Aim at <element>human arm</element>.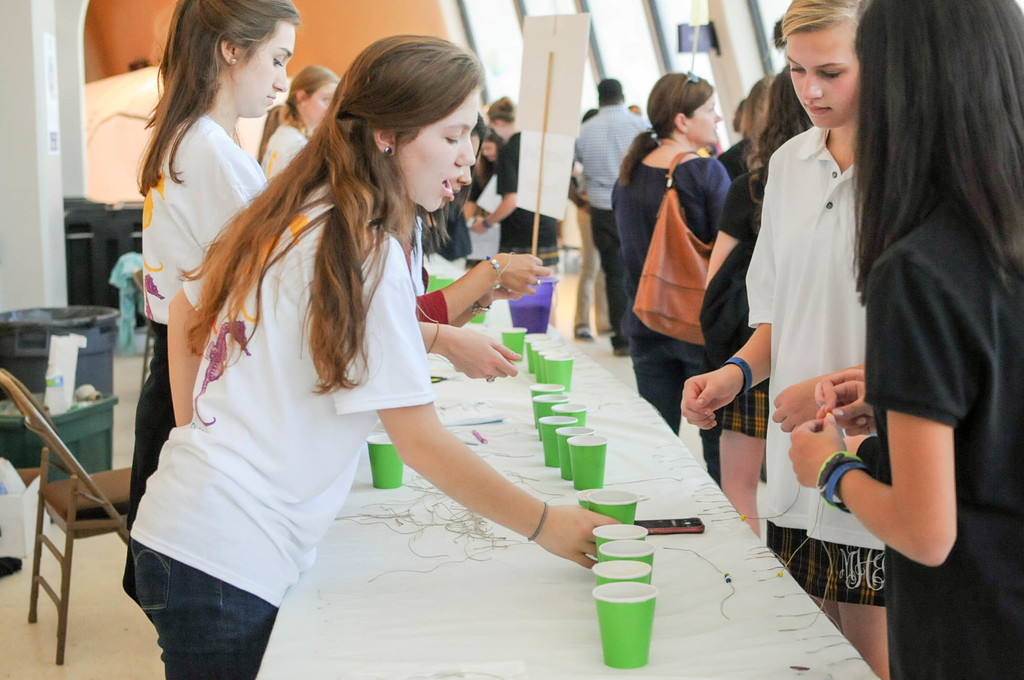
Aimed at <region>449, 282, 521, 327</region>.
